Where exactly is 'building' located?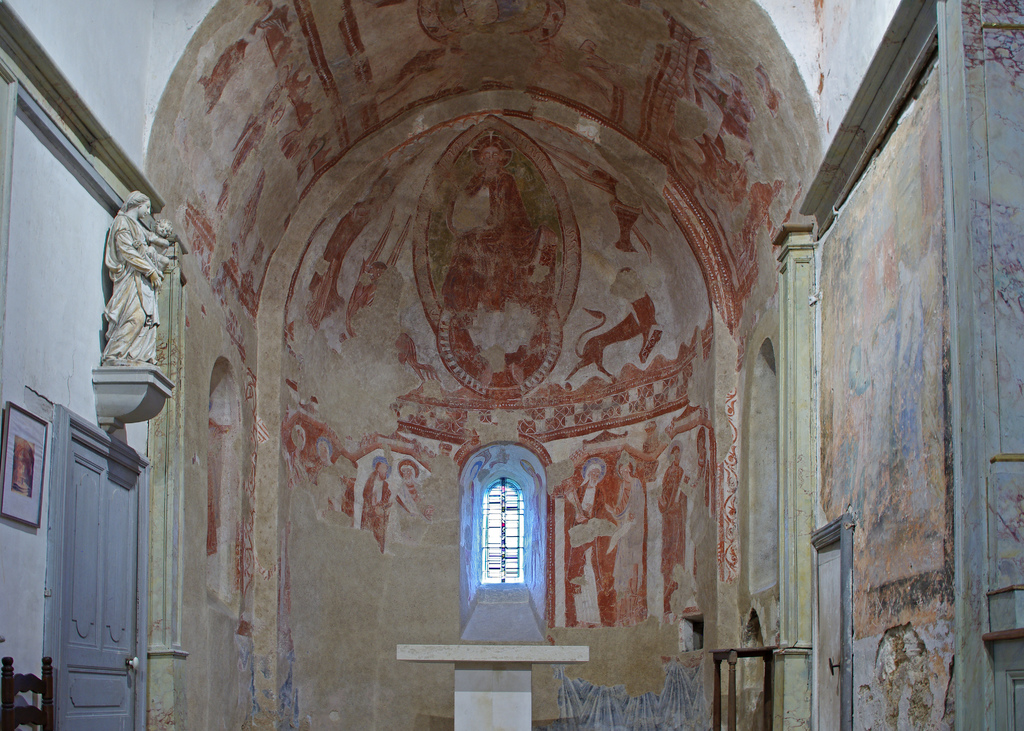
Its bounding box is 0/0/1023/730.
